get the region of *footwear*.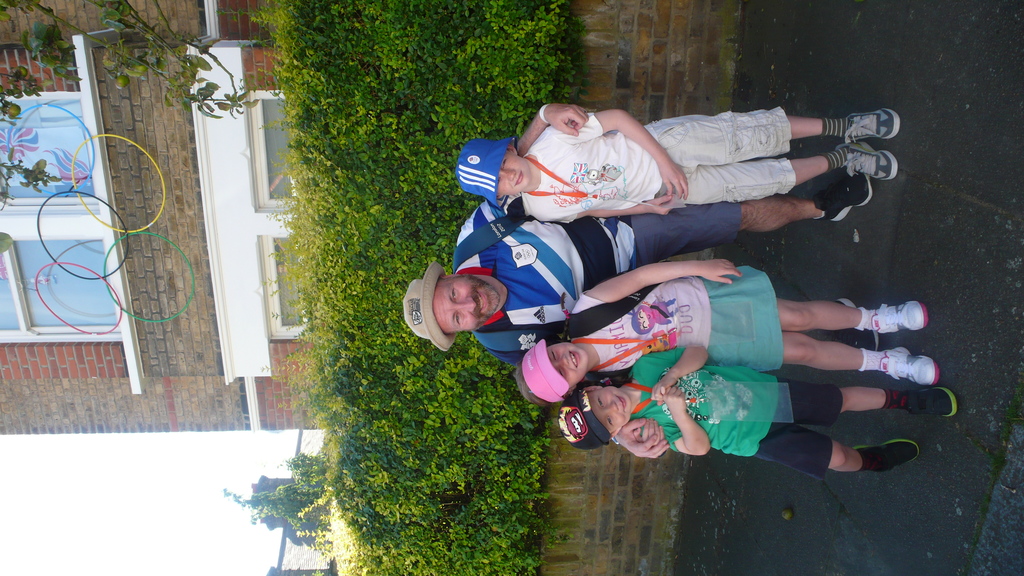
879 345 936 386.
